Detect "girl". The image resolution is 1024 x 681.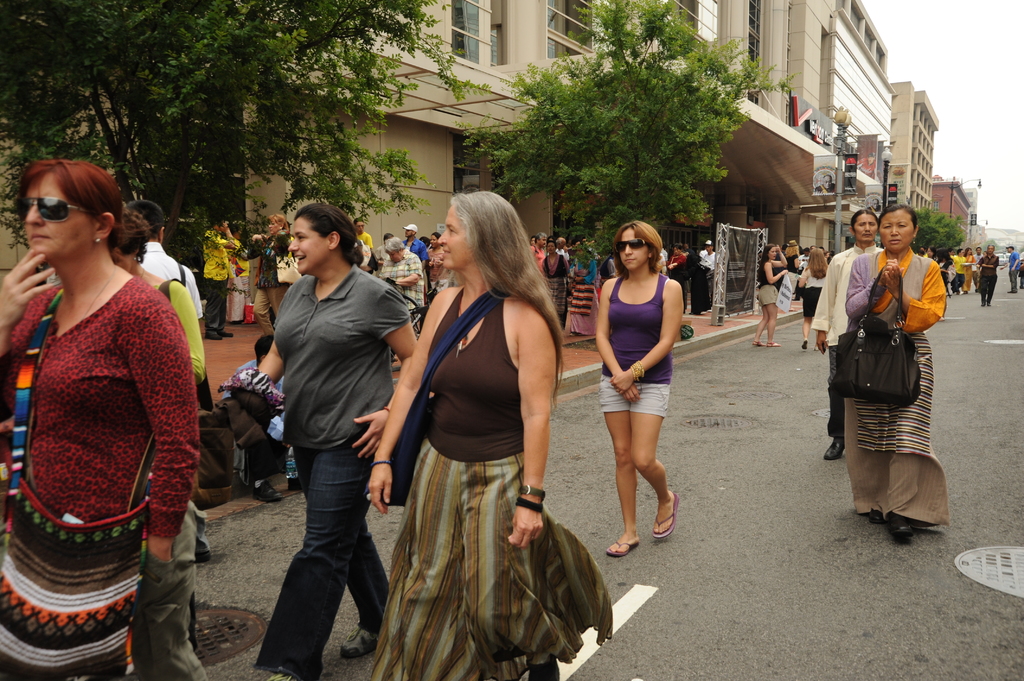
589 214 677 558.
